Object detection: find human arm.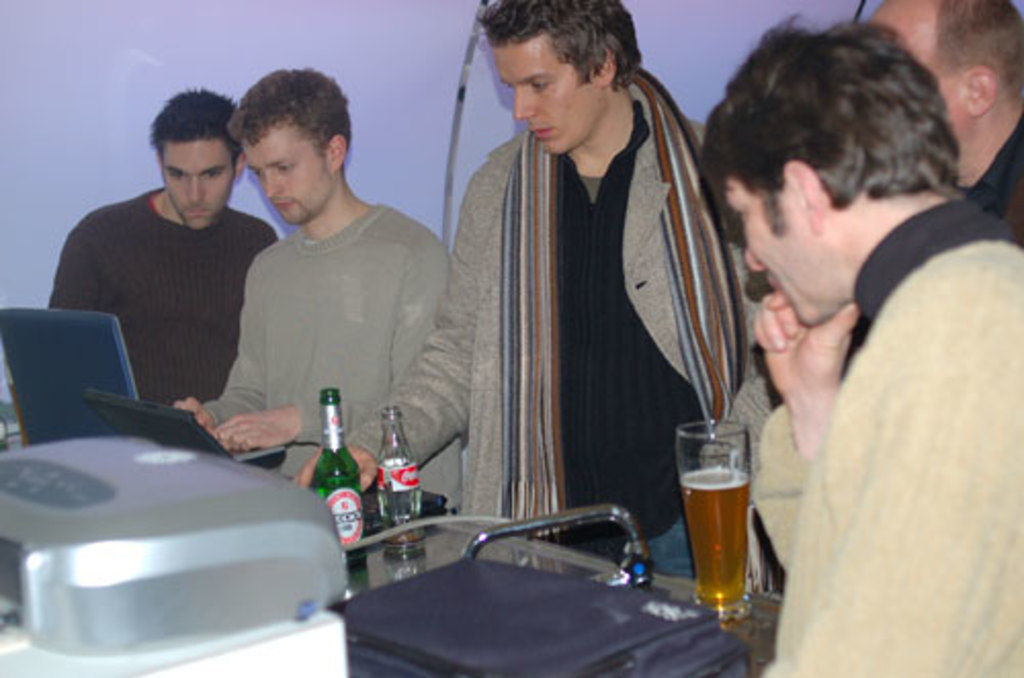
crop(291, 162, 487, 502).
